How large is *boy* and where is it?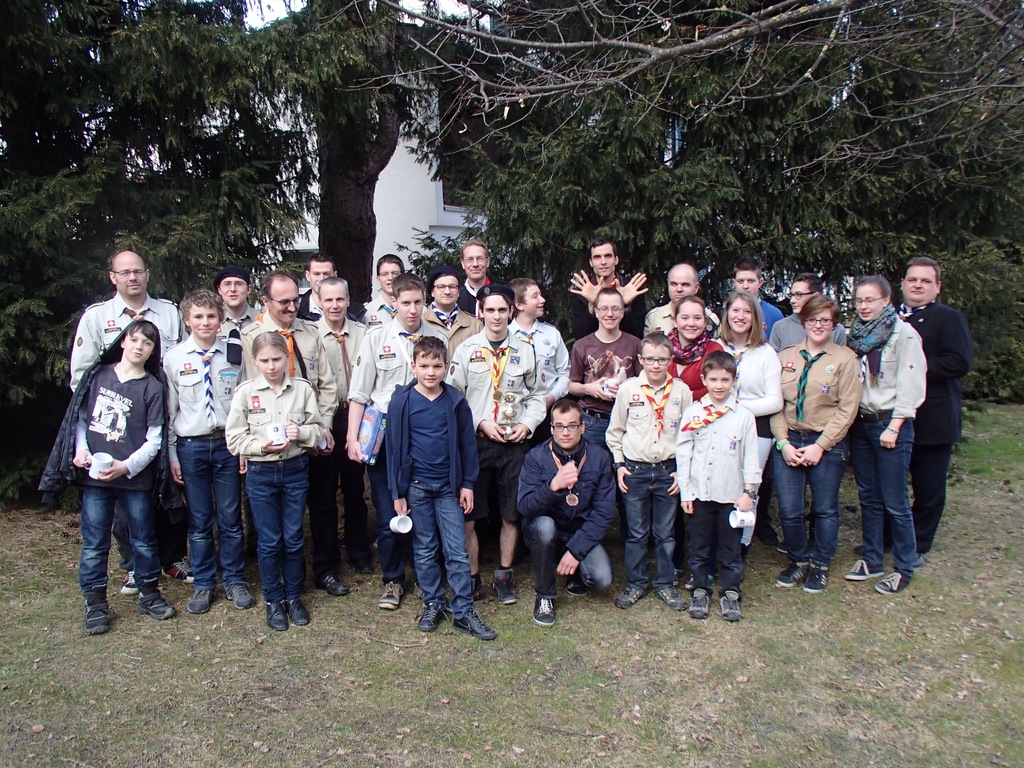
Bounding box: select_region(676, 350, 765, 623).
